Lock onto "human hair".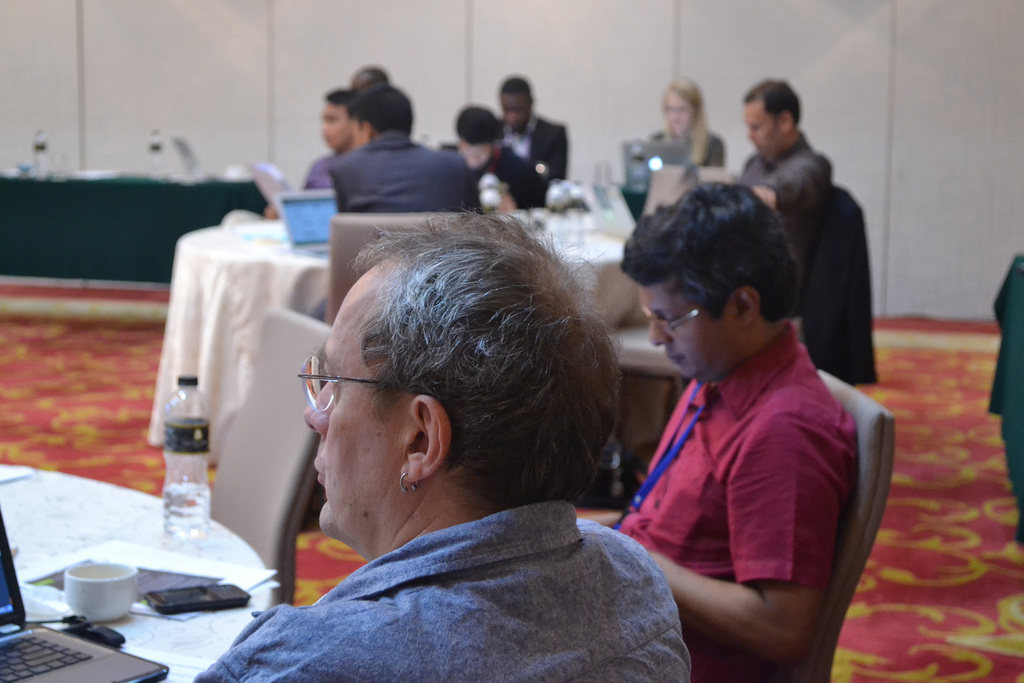
Locked: (353,71,388,89).
